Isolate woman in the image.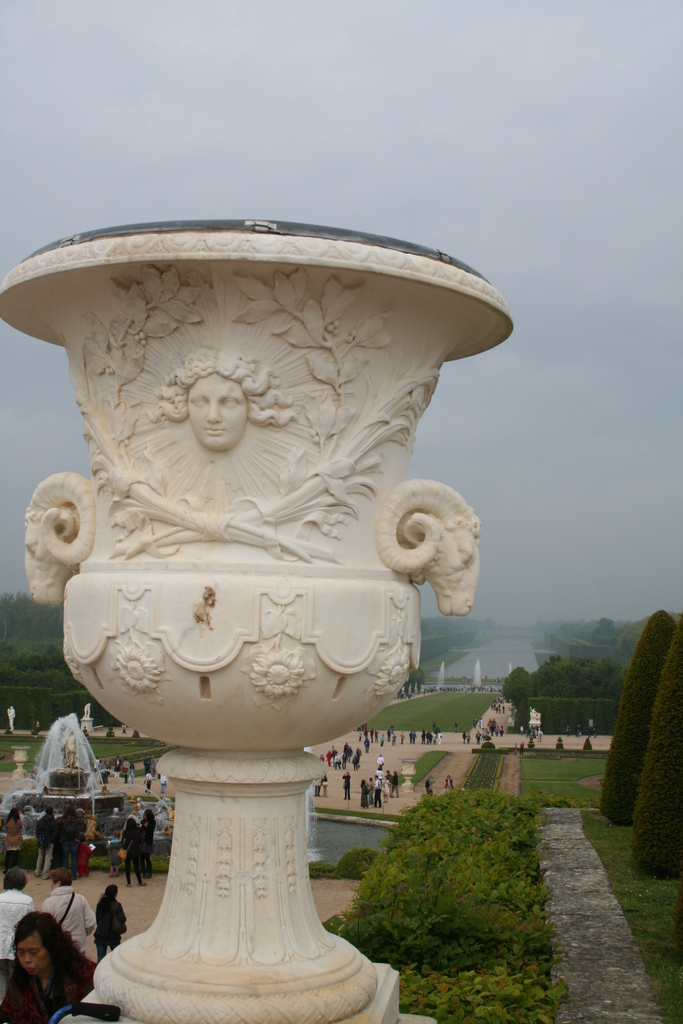
Isolated region: Rect(3, 918, 79, 1020).
